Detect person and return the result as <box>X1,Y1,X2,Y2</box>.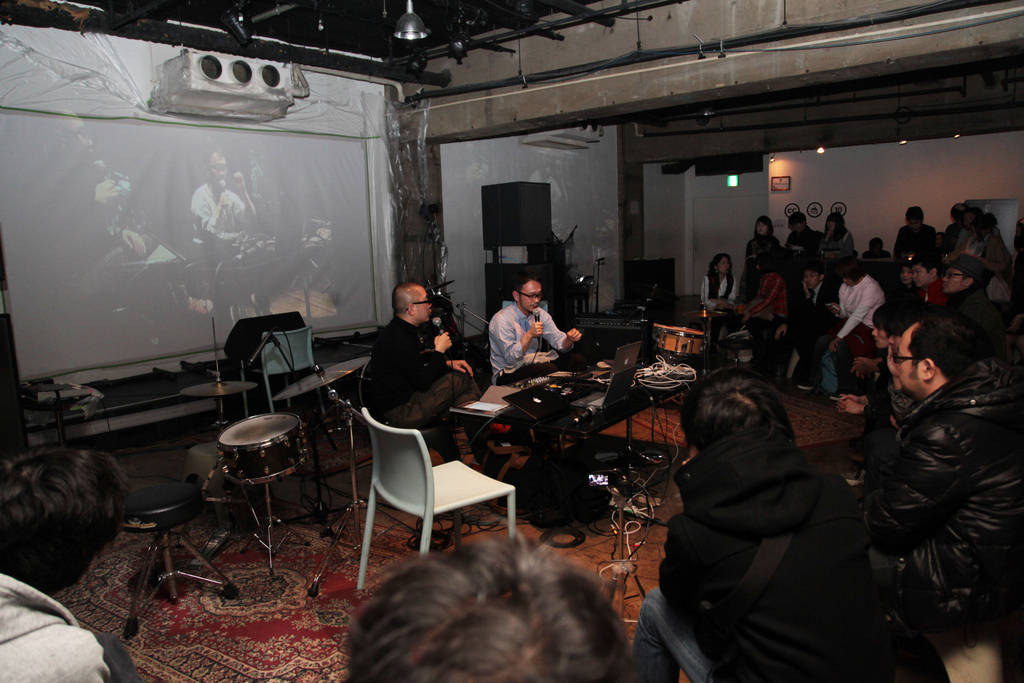
<box>491,277,584,389</box>.
